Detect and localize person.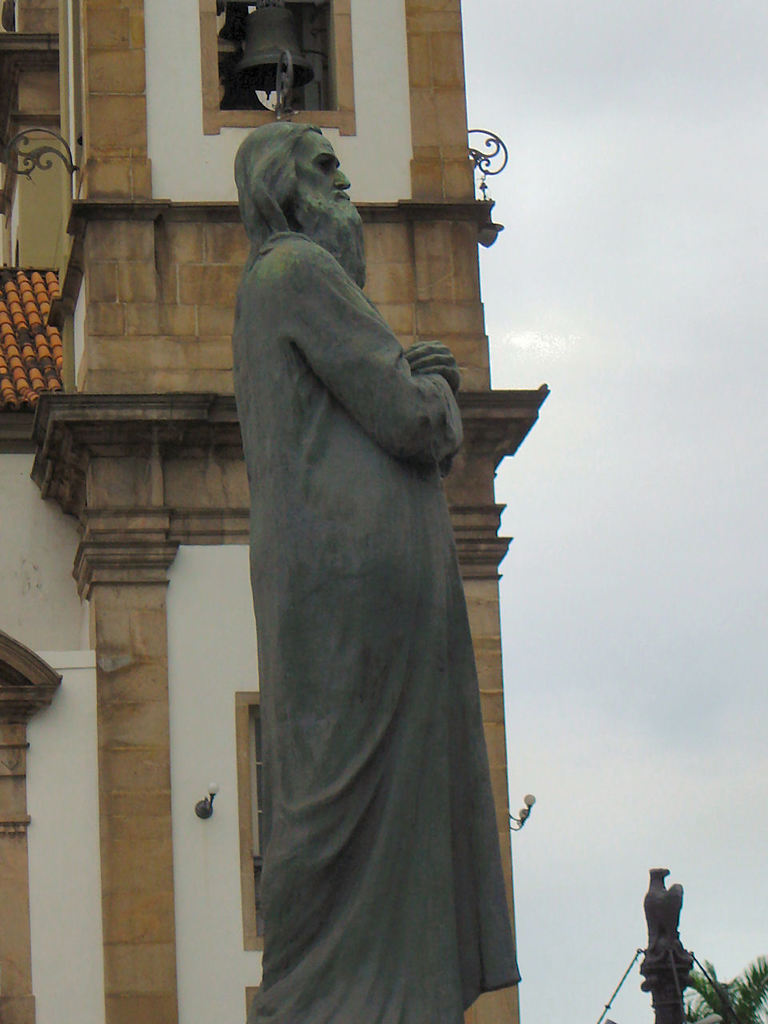
Localized at l=199, t=134, r=531, b=1002.
